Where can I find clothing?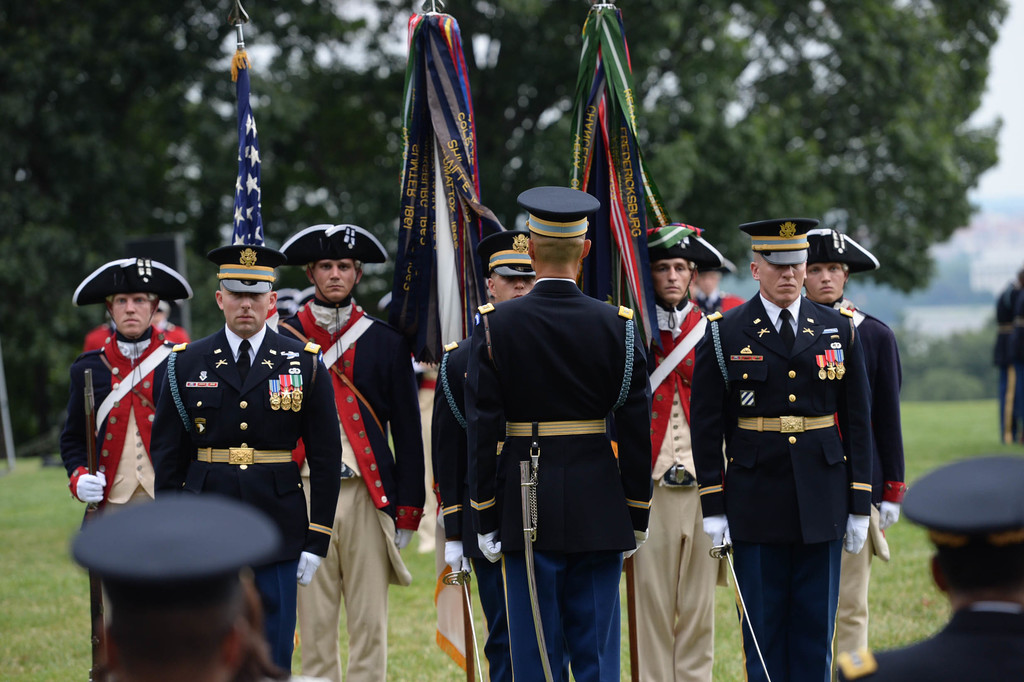
You can find it at (834, 601, 1023, 681).
